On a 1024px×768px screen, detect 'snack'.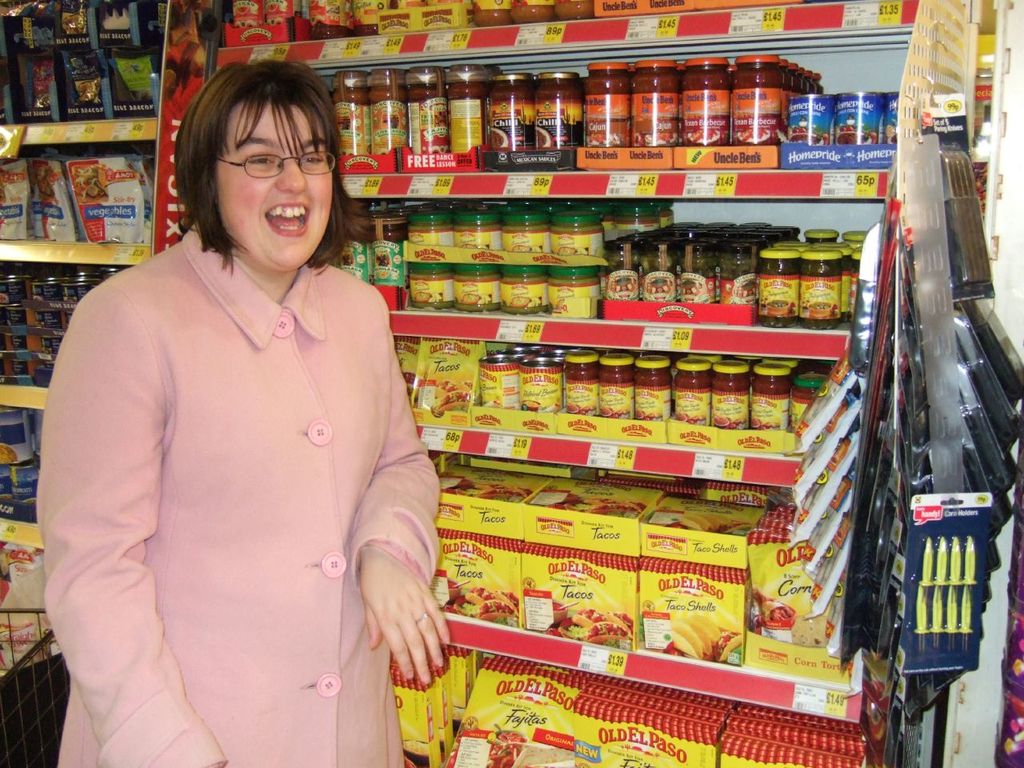
bbox(458, 380, 470, 390).
